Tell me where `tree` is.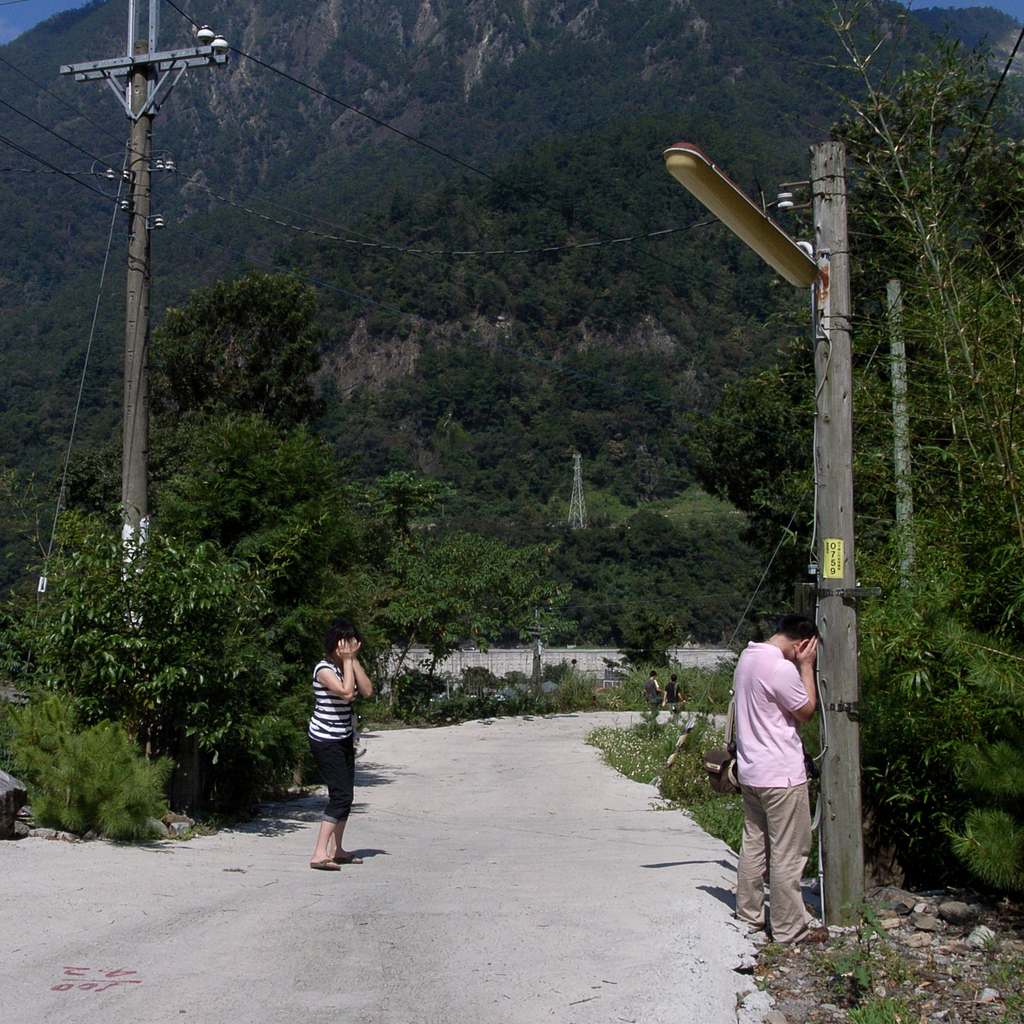
`tree` is at <region>376, 531, 574, 650</region>.
